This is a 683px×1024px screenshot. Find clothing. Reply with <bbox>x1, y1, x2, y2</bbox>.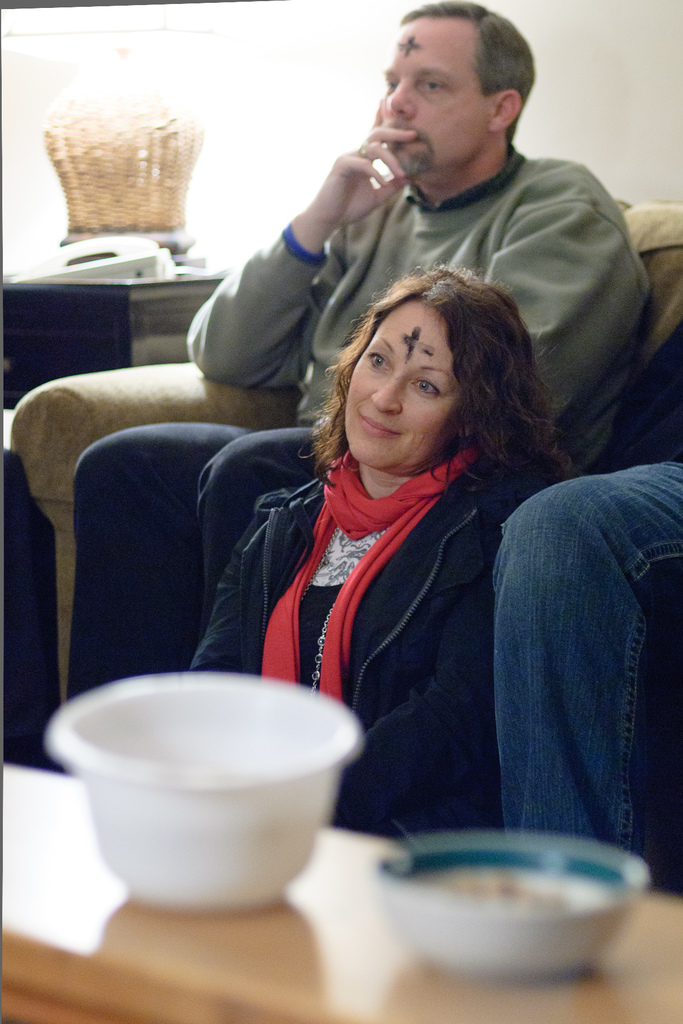
<bbox>65, 147, 629, 755</bbox>.
